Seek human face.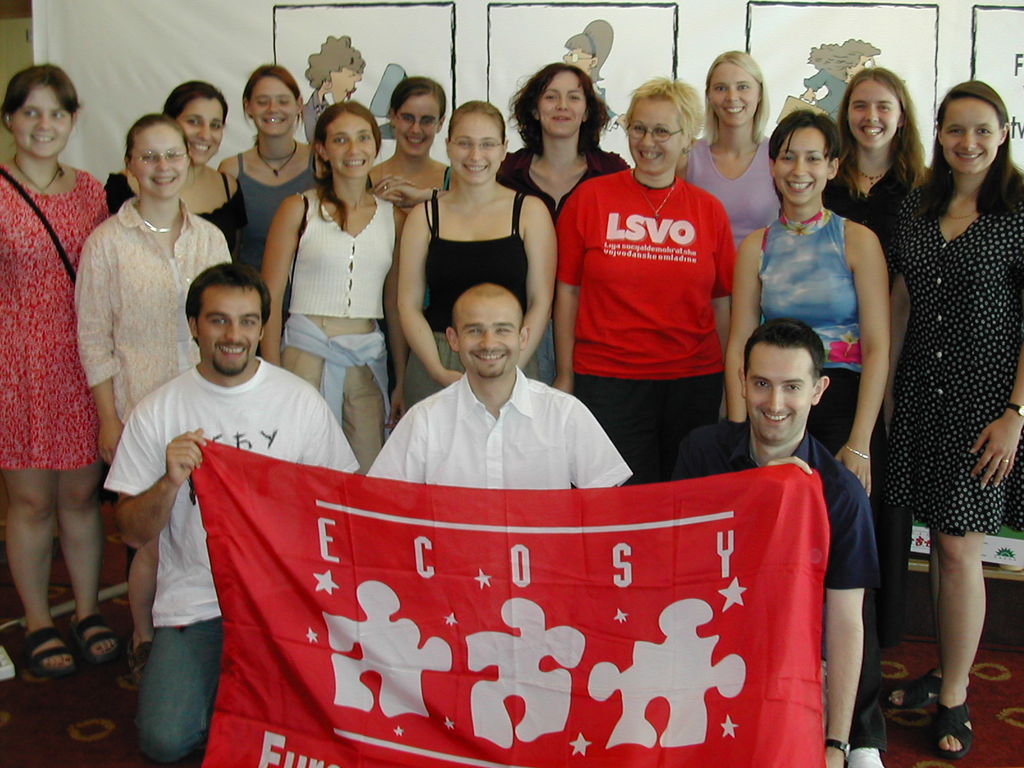
region(540, 70, 589, 138).
